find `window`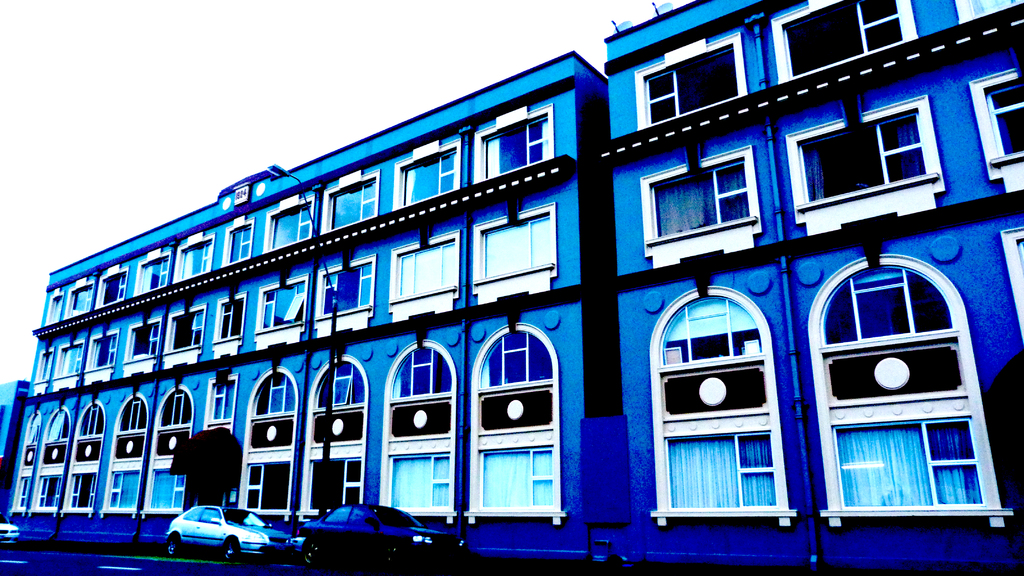
detection(392, 227, 459, 324)
